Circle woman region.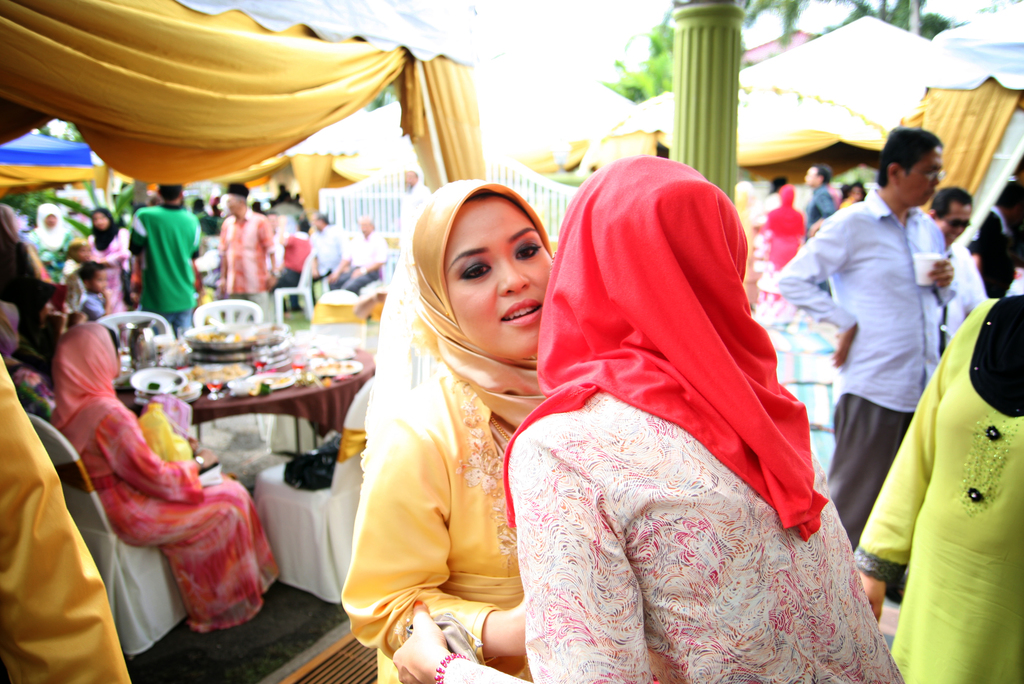
Region: region(391, 155, 904, 683).
